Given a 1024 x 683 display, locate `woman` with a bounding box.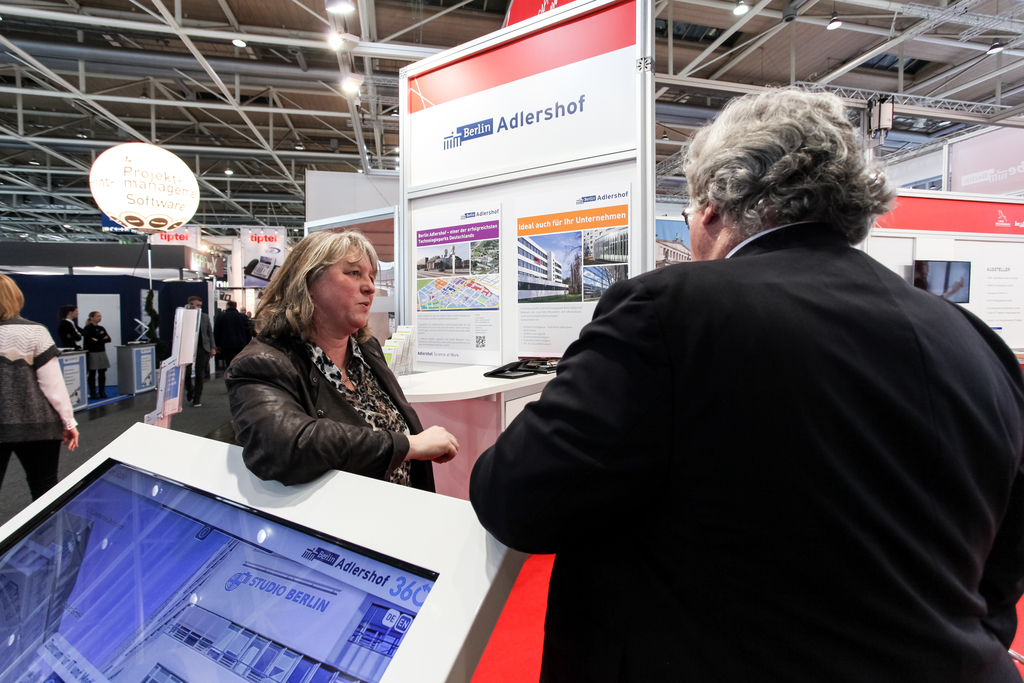
Located: x1=0, y1=273, x2=77, y2=503.
